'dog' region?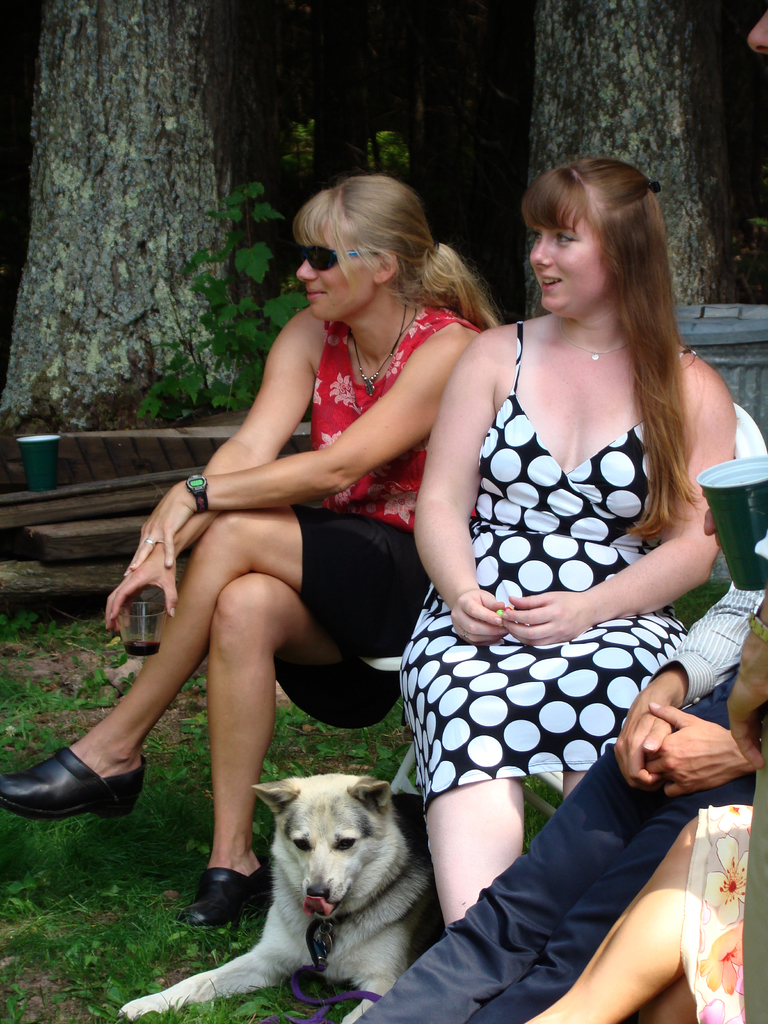
box=[116, 778, 447, 1023]
